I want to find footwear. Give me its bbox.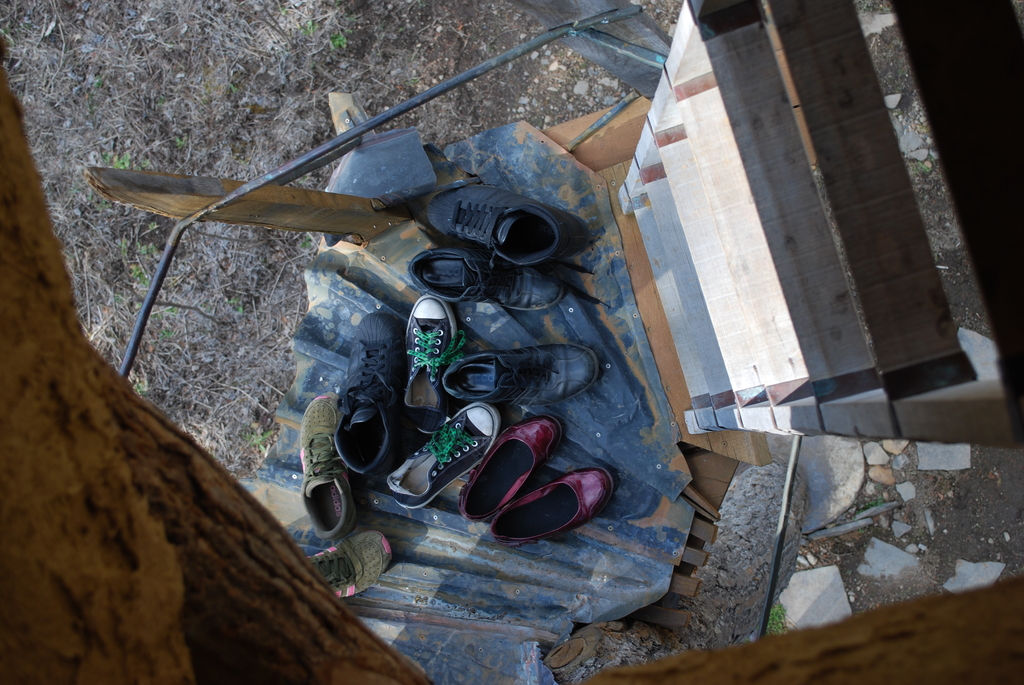
(343,307,415,485).
